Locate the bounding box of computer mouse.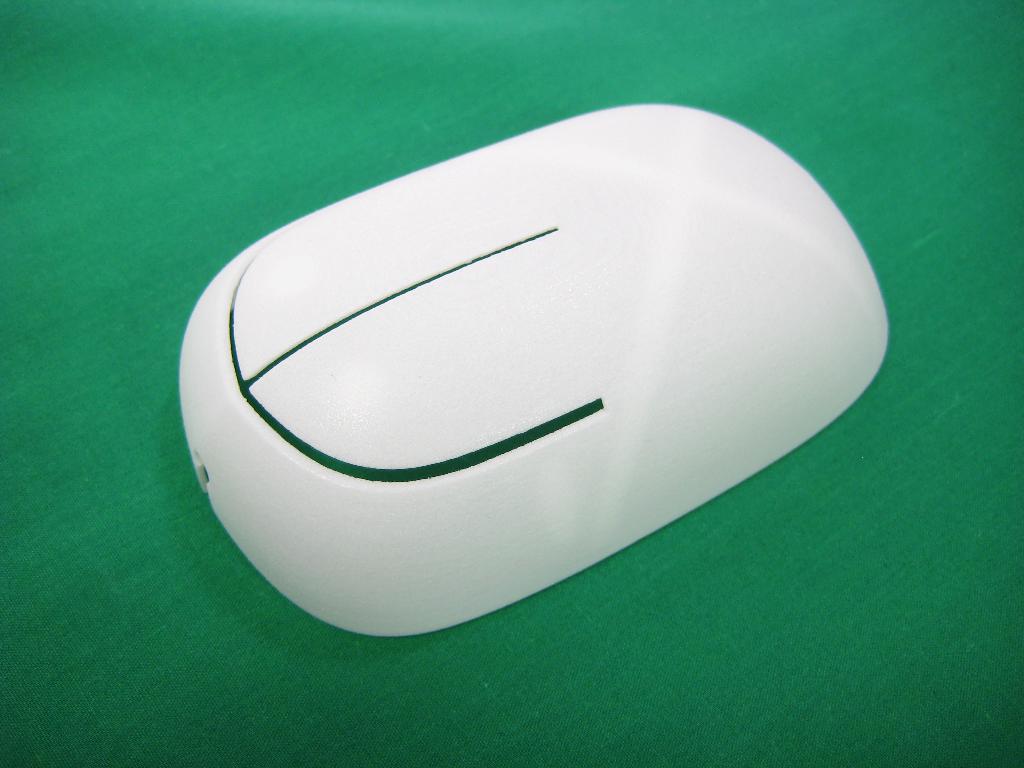
Bounding box: BBox(179, 95, 888, 641).
